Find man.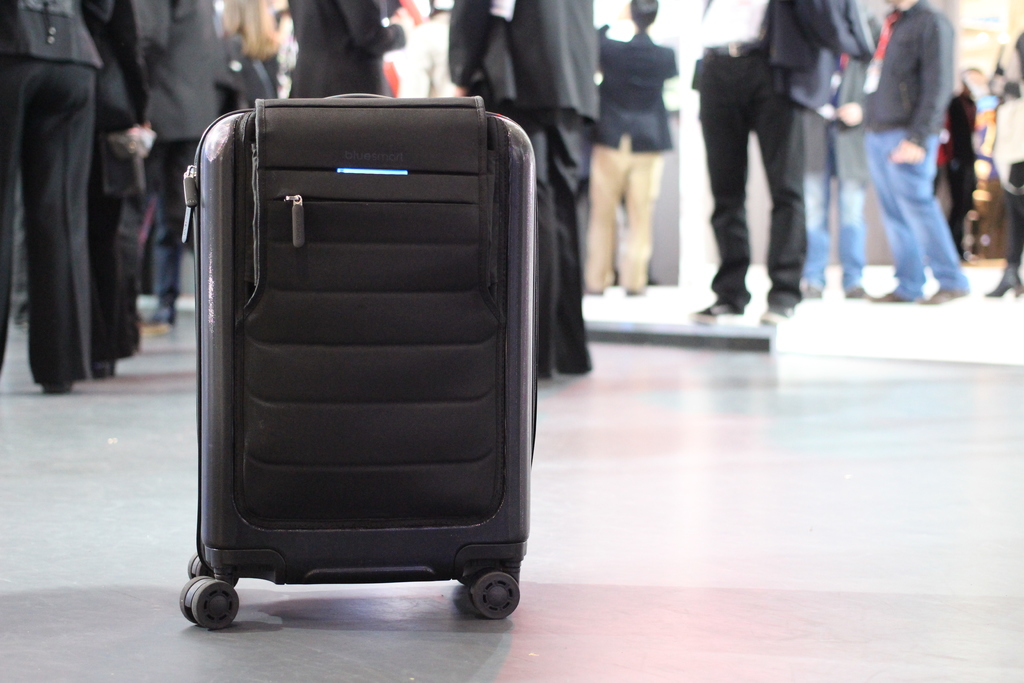
688/0/838/325.
